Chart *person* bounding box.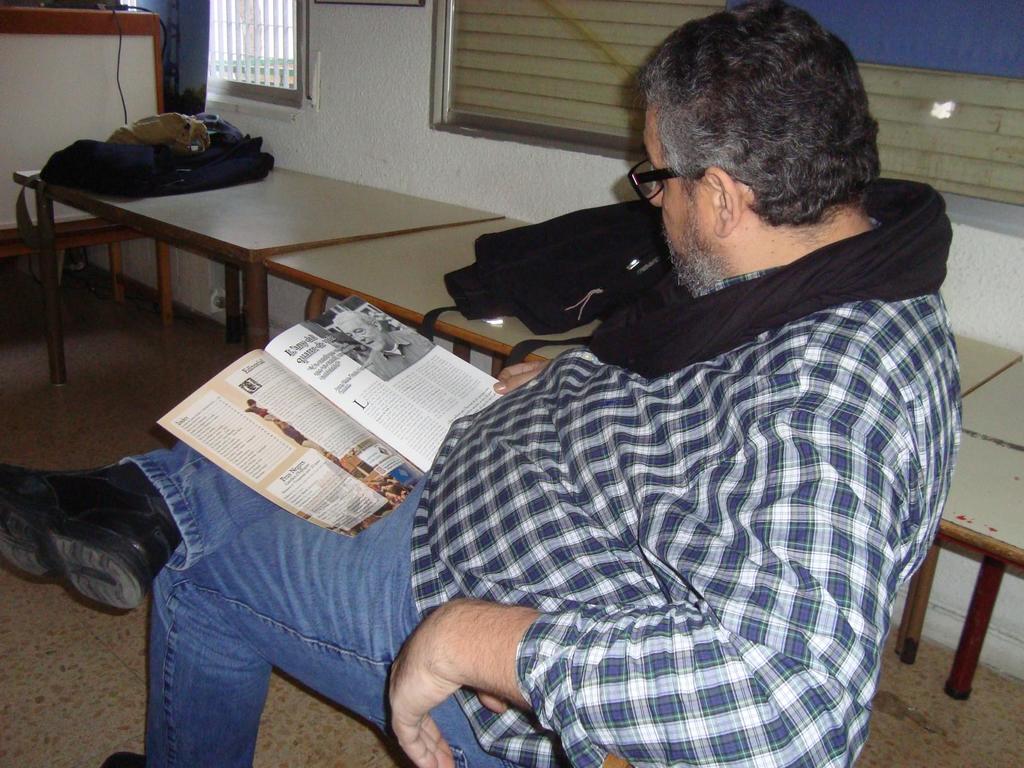
Charted: x1=287, y1=66, x2=941, y2=767.
